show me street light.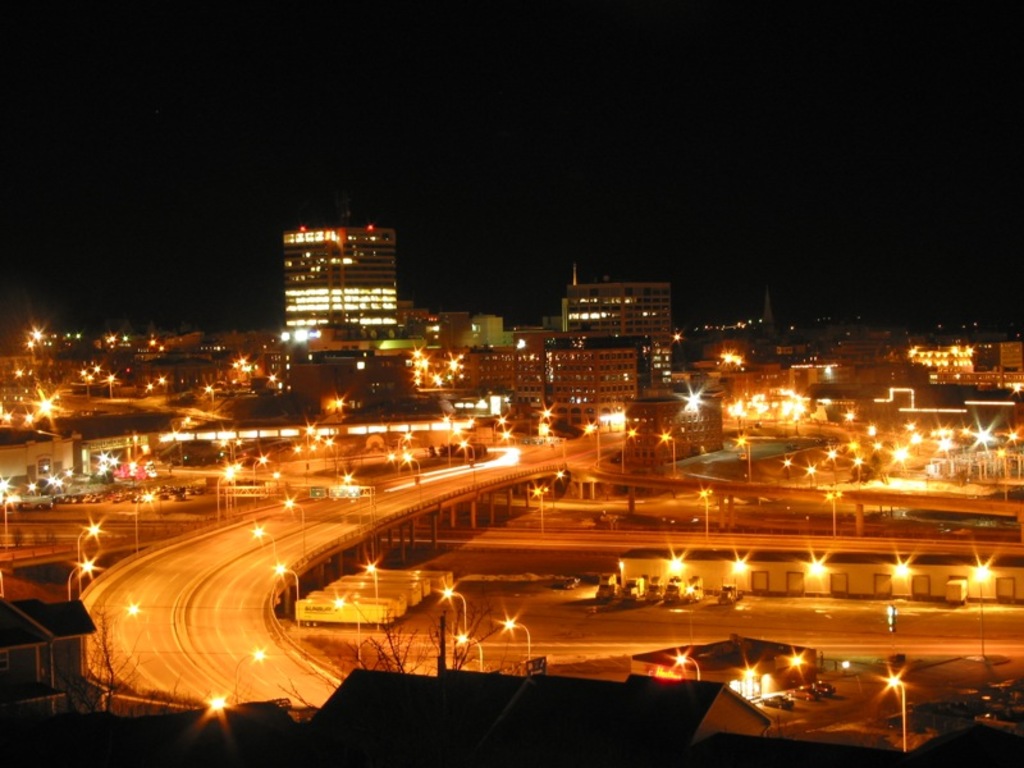
street light is here: (700, 485, 709, 531).
